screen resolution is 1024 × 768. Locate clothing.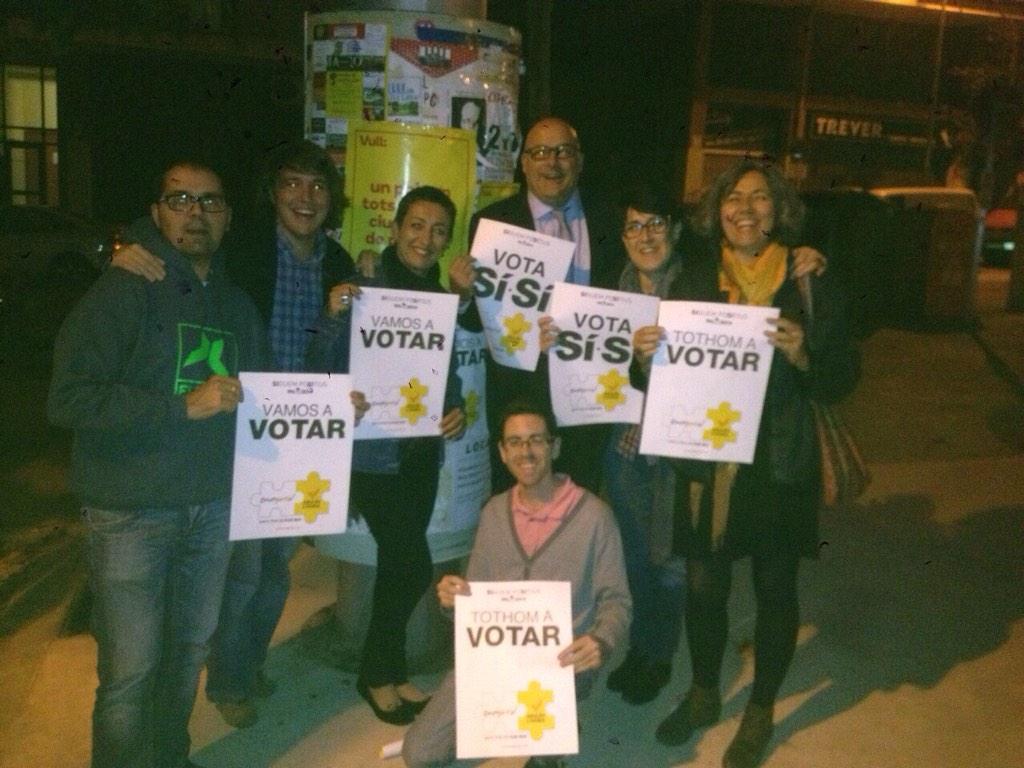
region(630, 224, 852, 579).
